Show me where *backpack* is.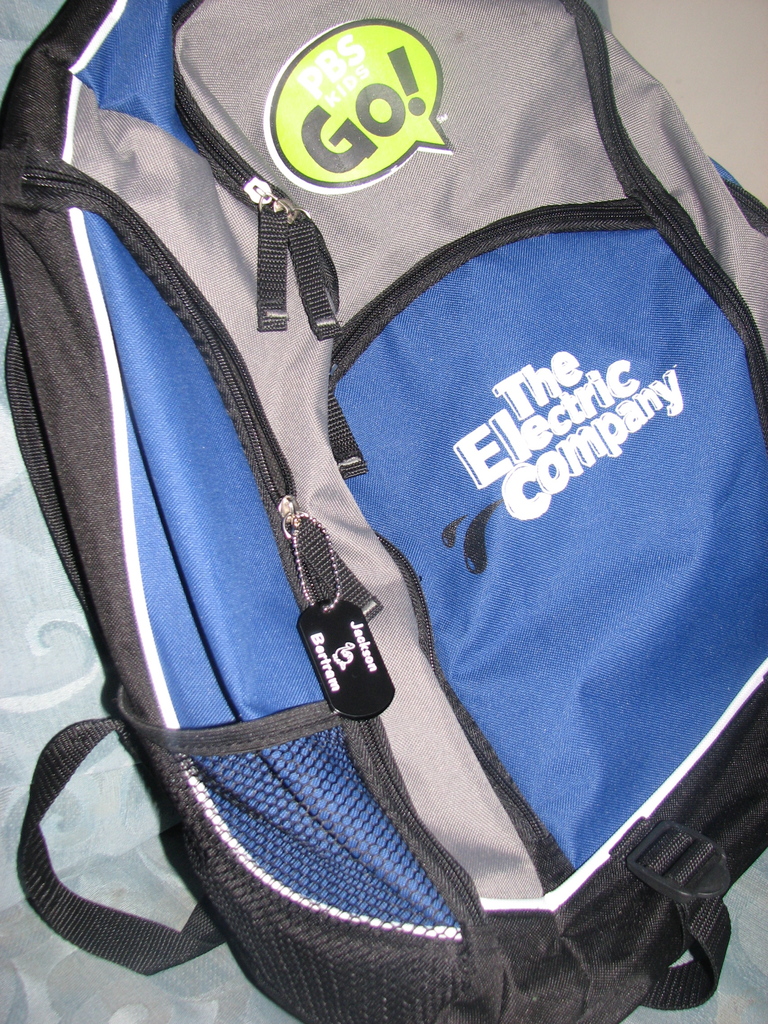
*backpack* is at [21, 0, 767, 1023].
